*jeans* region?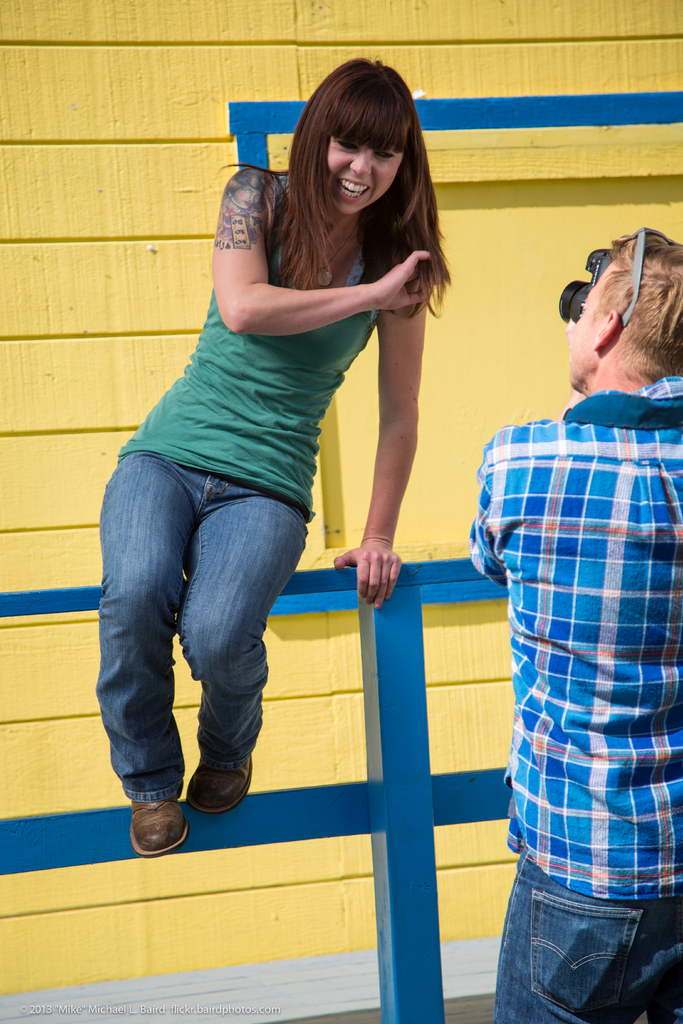
(left=484, top=855, right=682, bottom=1018)
